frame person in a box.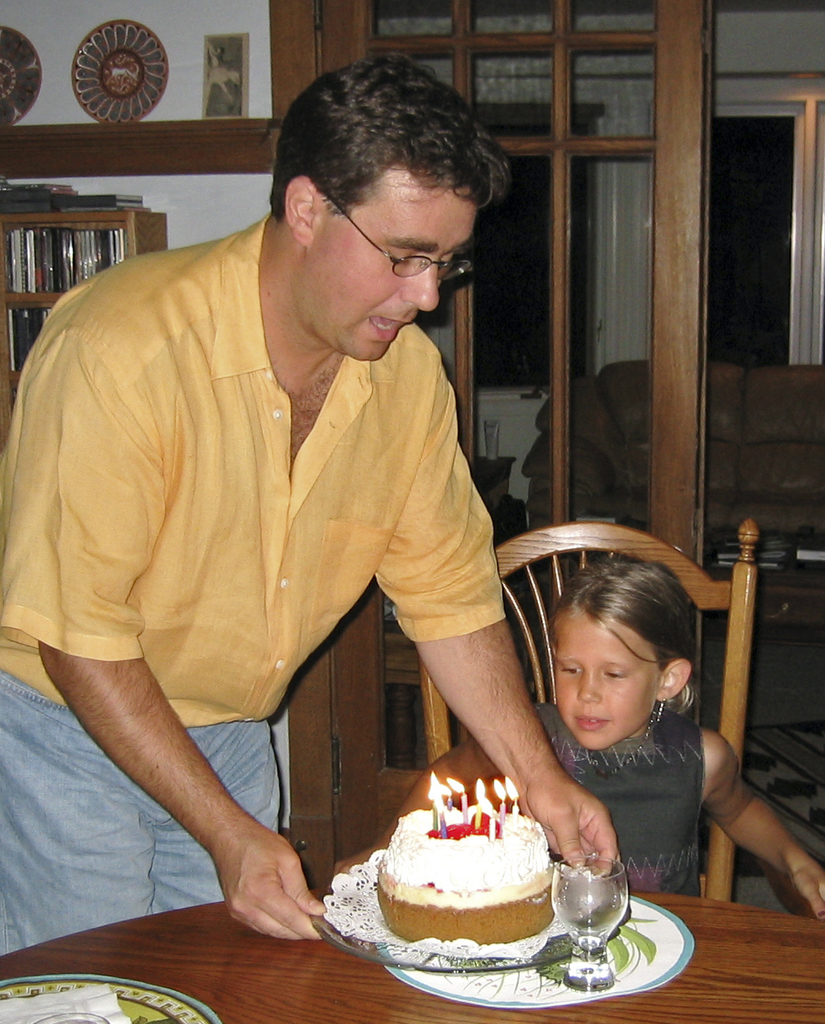
33/66/605/969.
